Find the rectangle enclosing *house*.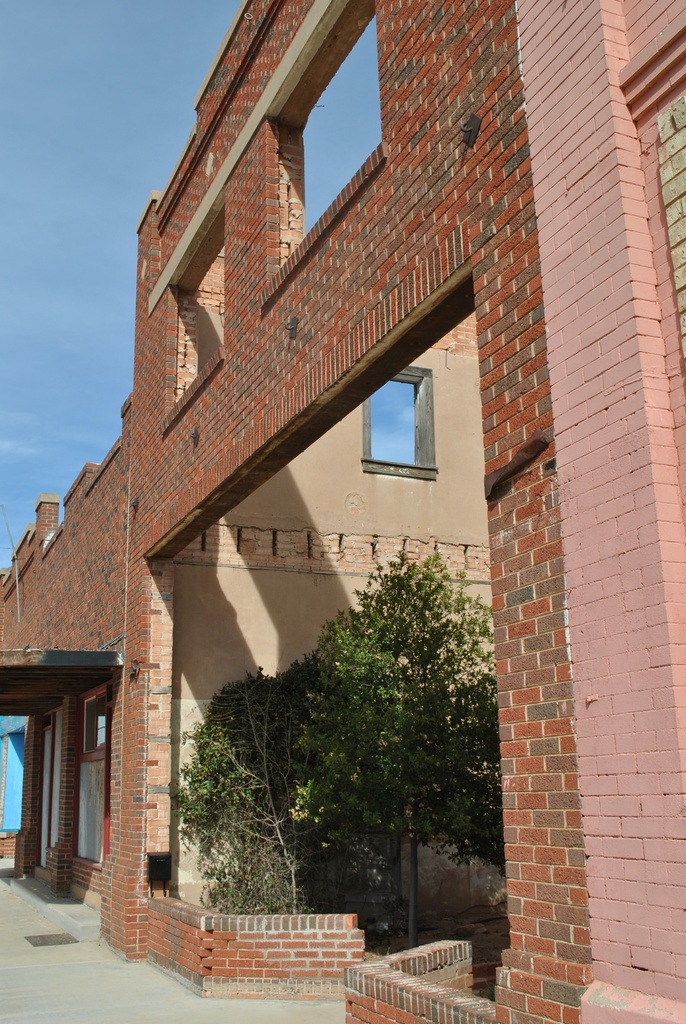
{"x1": 0, "y1": 3, "x2": 585, "y2": 1023}.
